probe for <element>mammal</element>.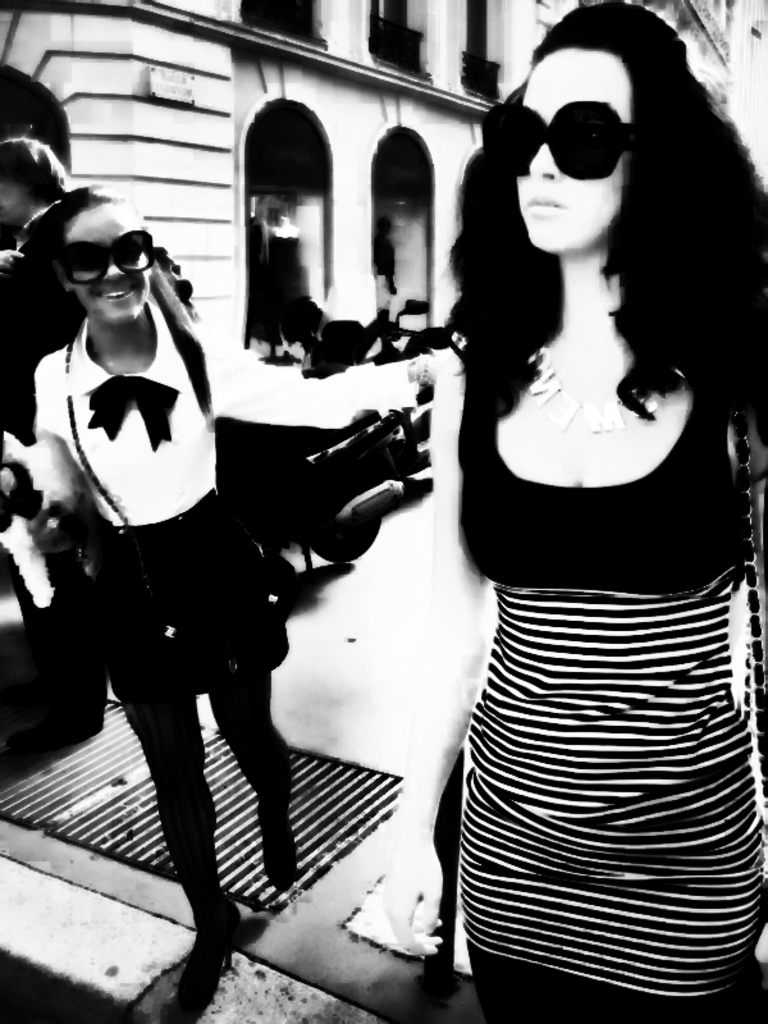
Probe result: (left=408, top=12, right=767, bottom=1023).
